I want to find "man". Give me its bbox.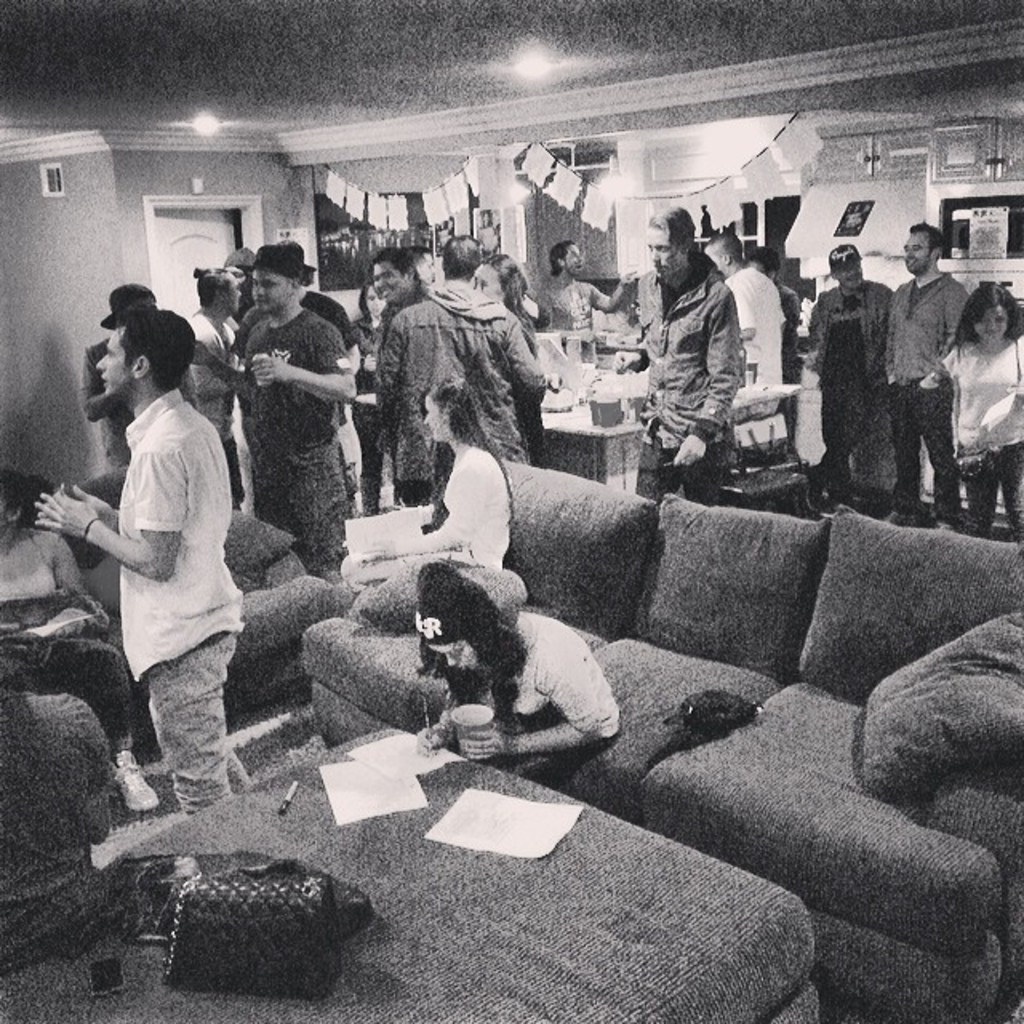
bbox(194, 237, 360, 581).
